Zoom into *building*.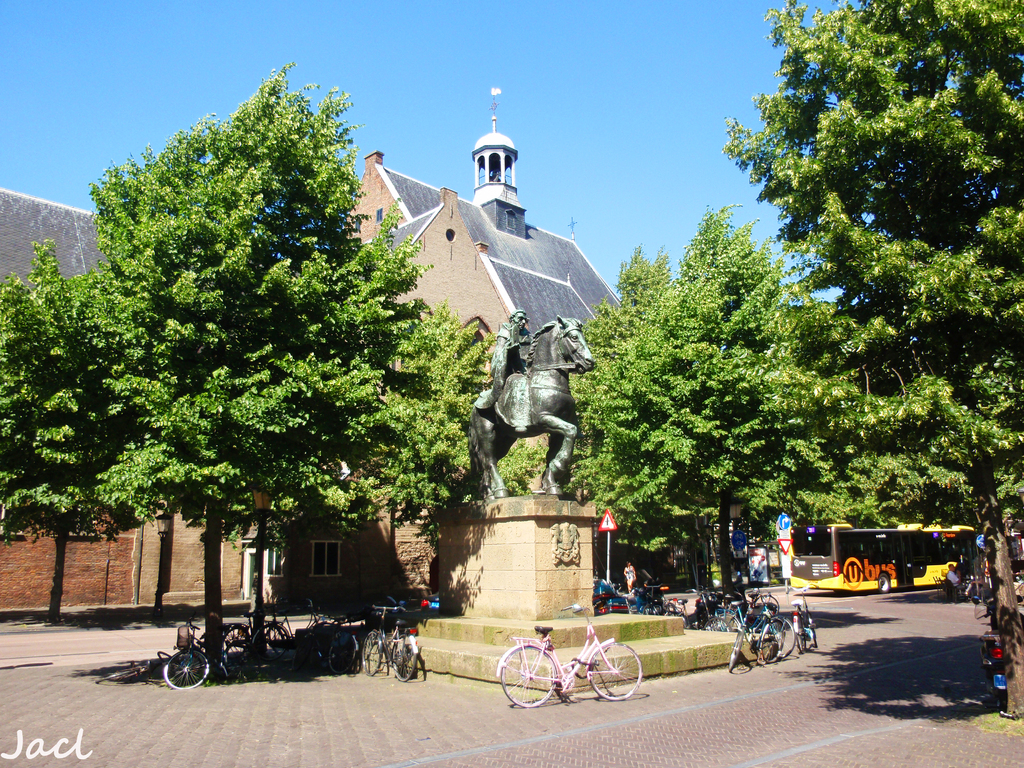
Zoom target: select_region(0, 182, 116, 285).
